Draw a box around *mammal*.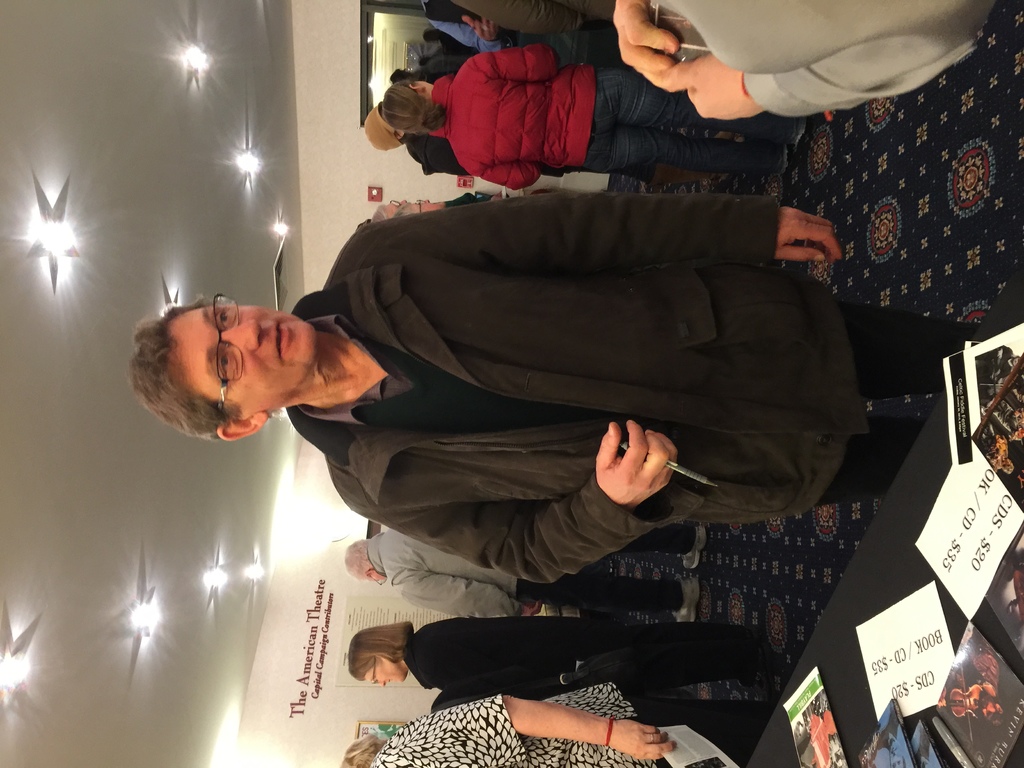
[x1=332, y1=730, x2=385, y2=767].
